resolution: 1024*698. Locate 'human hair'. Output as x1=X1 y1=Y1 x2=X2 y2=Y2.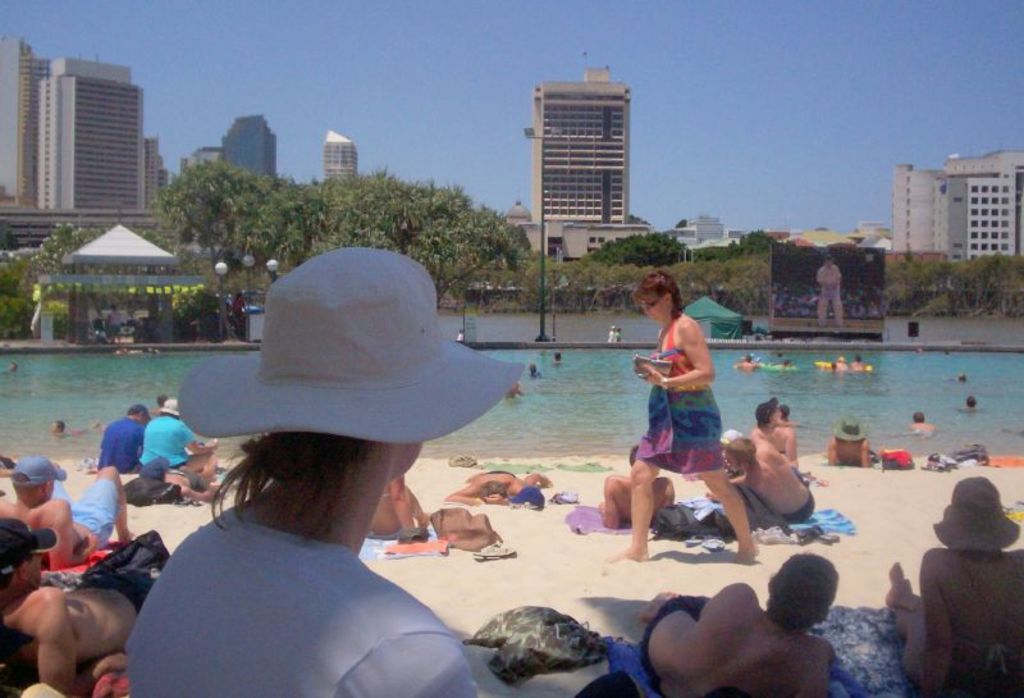
x1=628 y1=443 x2=639 y2=467.
